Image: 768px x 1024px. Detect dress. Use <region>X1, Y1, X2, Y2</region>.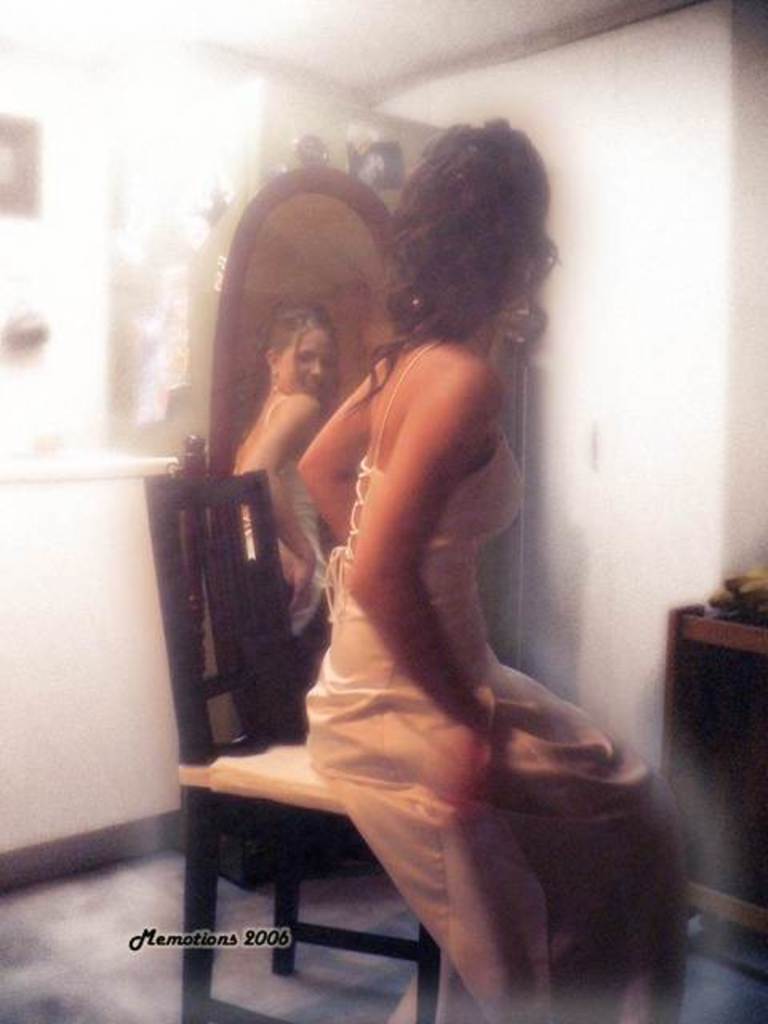
<region>306, 336, 686, 1022</region>.
